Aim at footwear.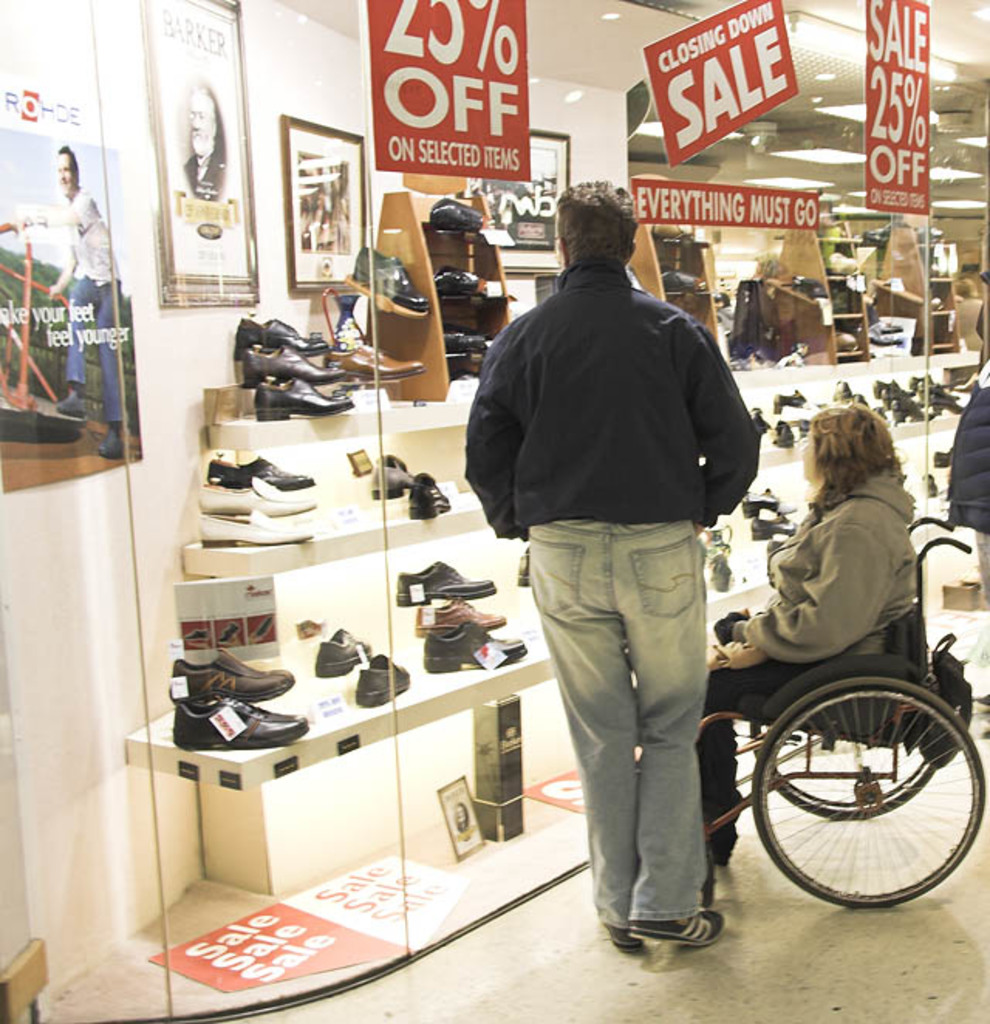
Aimed at [421,617,524,673].
